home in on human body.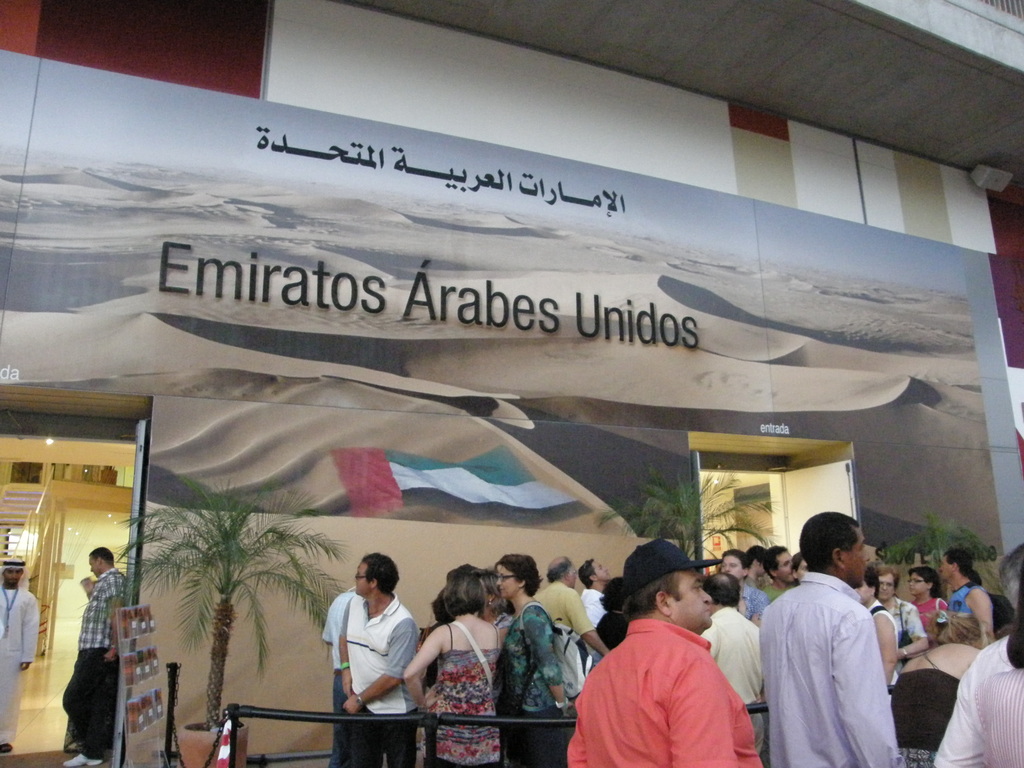
Homed in at rect(941, 549, 1007, 671).
